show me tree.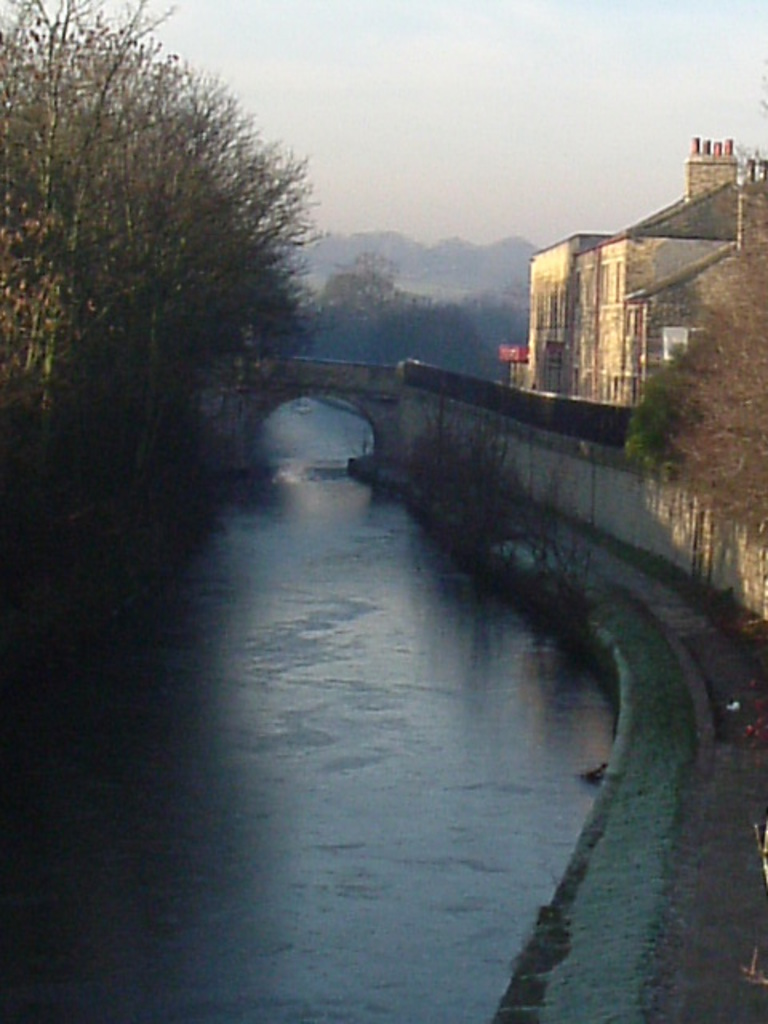
tree is here: box(24, 14, 339, 542).
